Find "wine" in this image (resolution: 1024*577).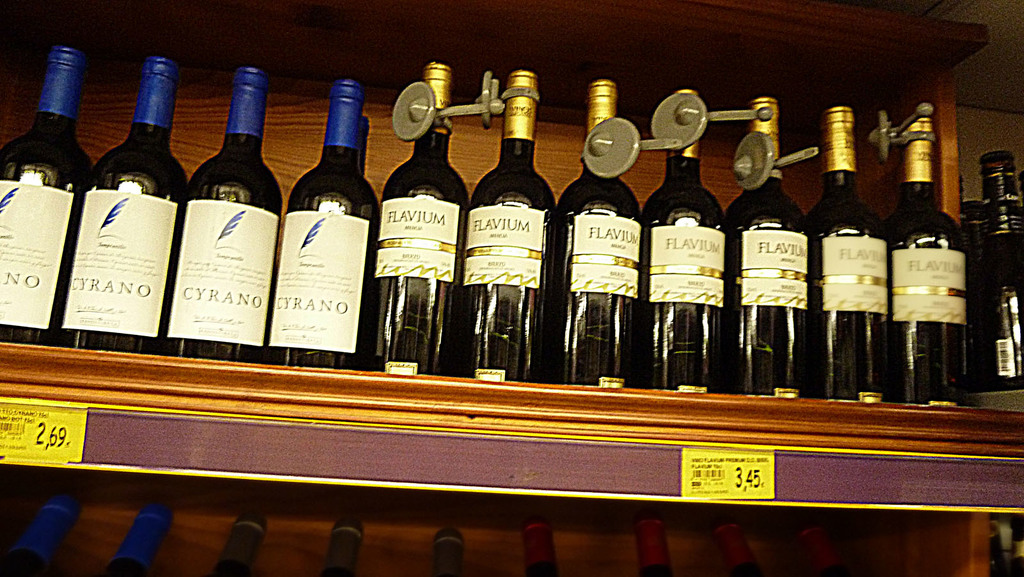
left=888, top=119, right=971, bottom=405.
